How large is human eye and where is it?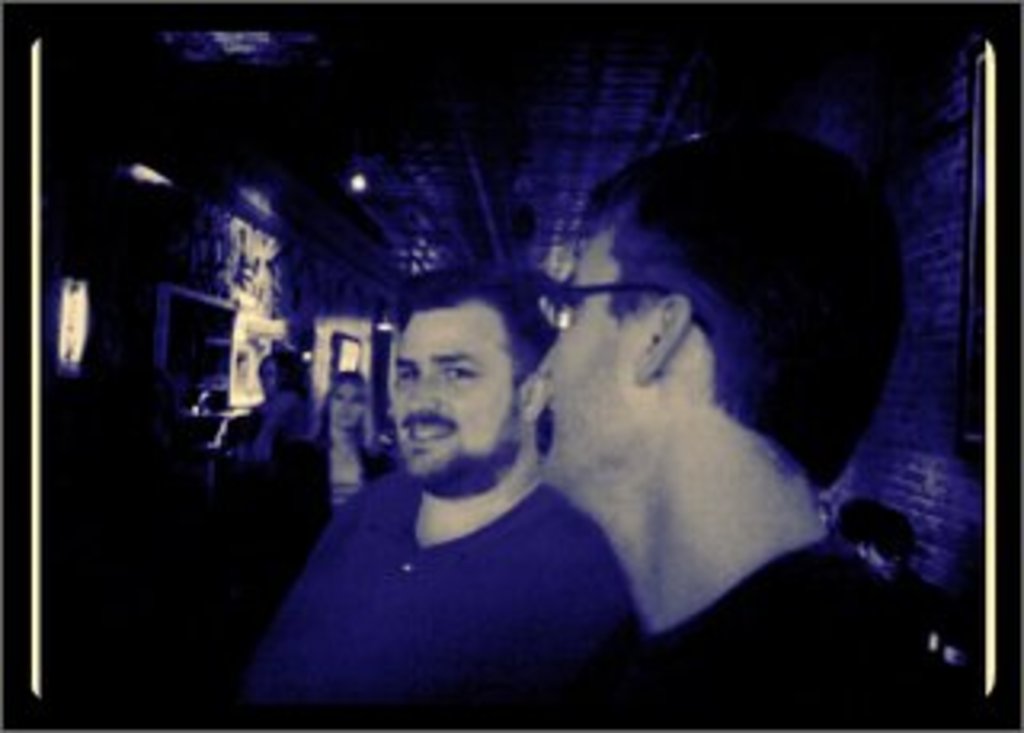
Bounding box: rect(397, 365, 416, 384).
